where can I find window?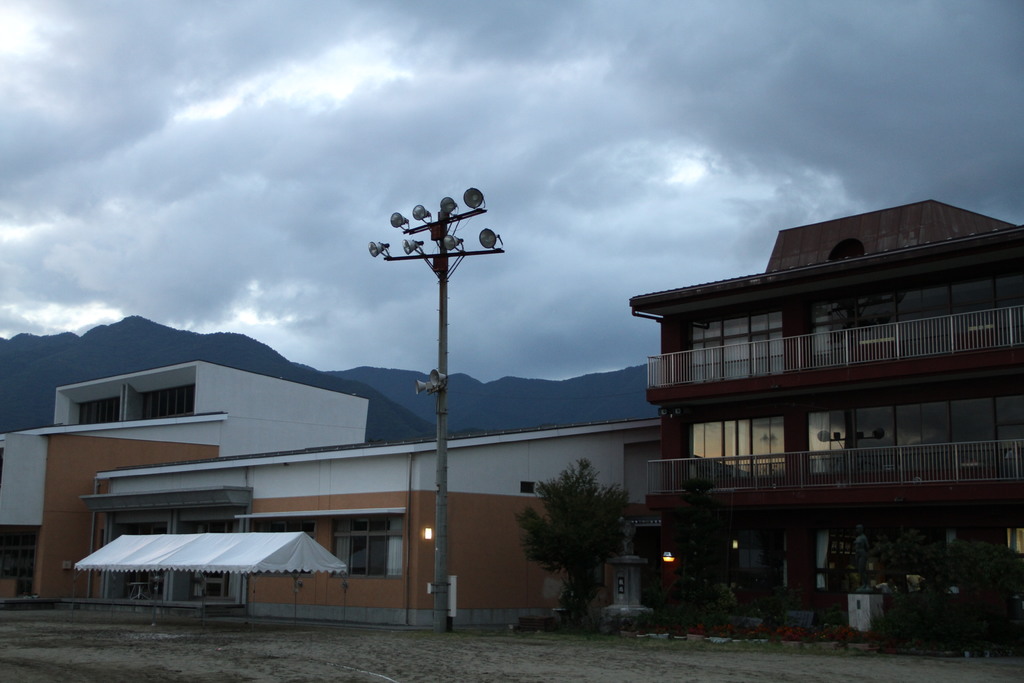
You can find it at rect(807, 276, 1023, 353).
